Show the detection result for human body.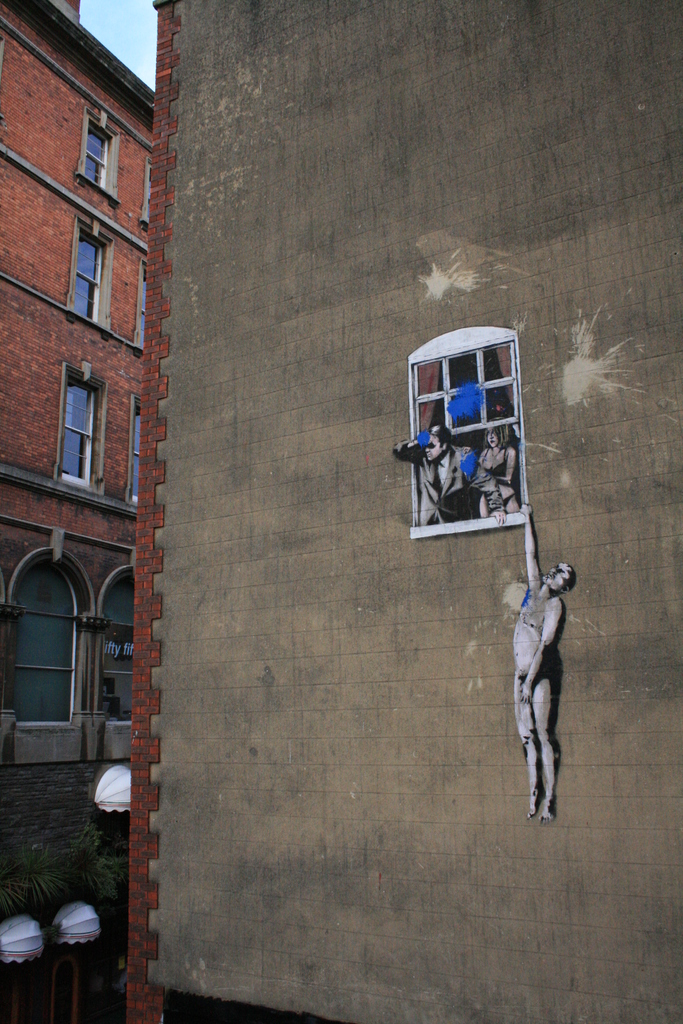
locate(461, 414, 523, 519).
